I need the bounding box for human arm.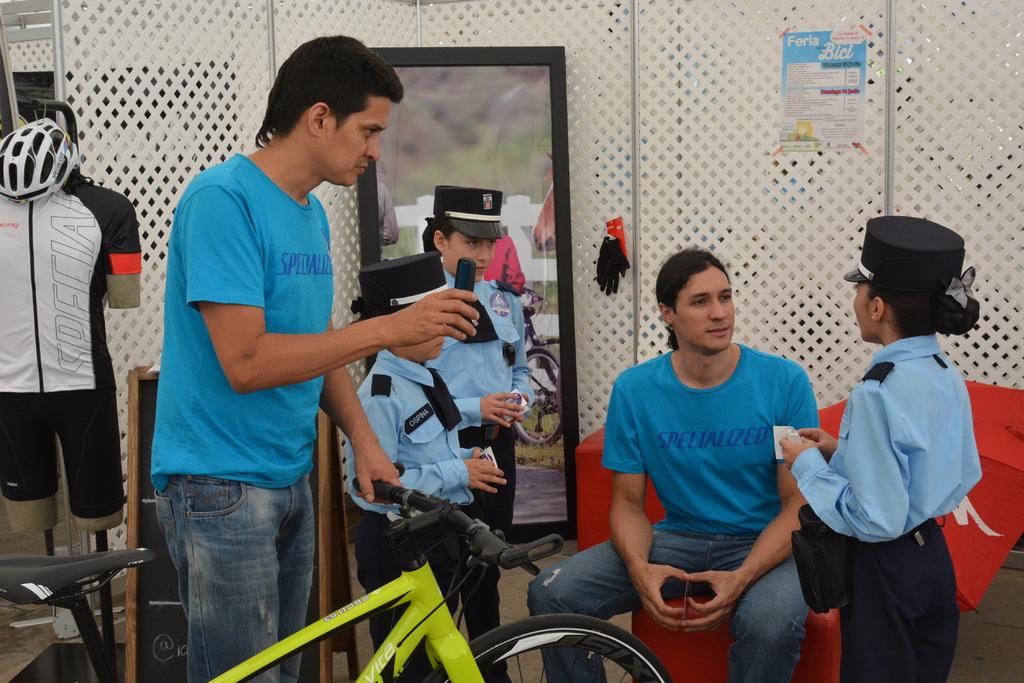
Here it is: [left=681, top=370, right=825, bottom=634].
